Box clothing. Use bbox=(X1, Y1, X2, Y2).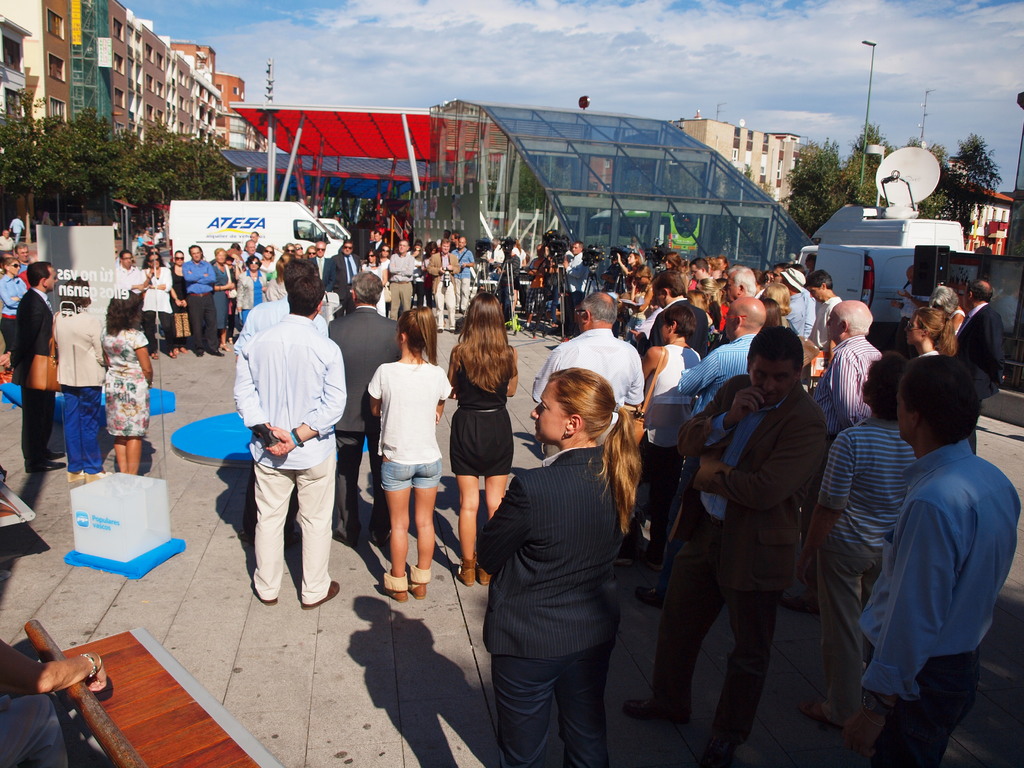
bbox=(810, 422, 923, 721).
